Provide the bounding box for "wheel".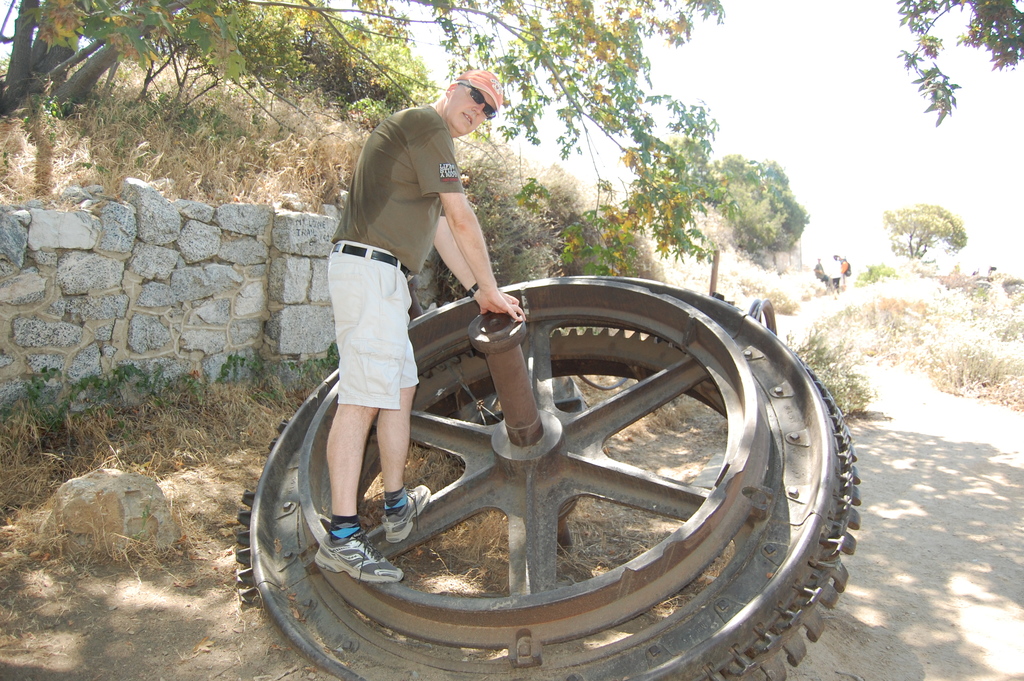
(231, 268, 865, 680).
